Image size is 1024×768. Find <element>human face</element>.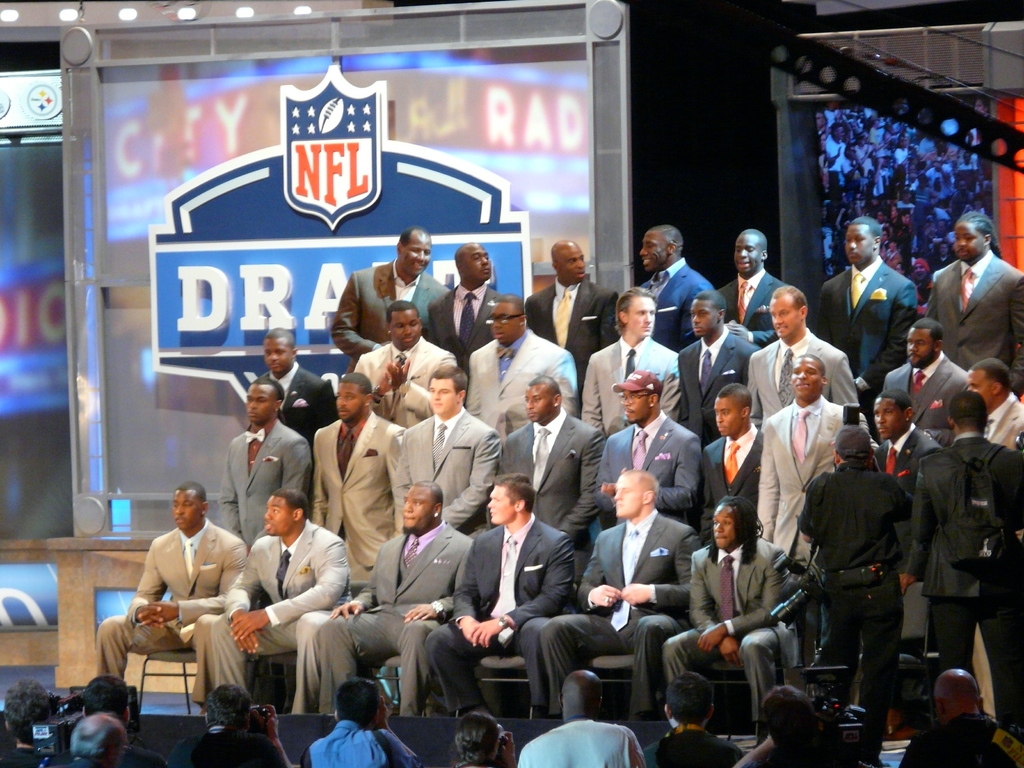
locate(623, 296, 659, 337).
